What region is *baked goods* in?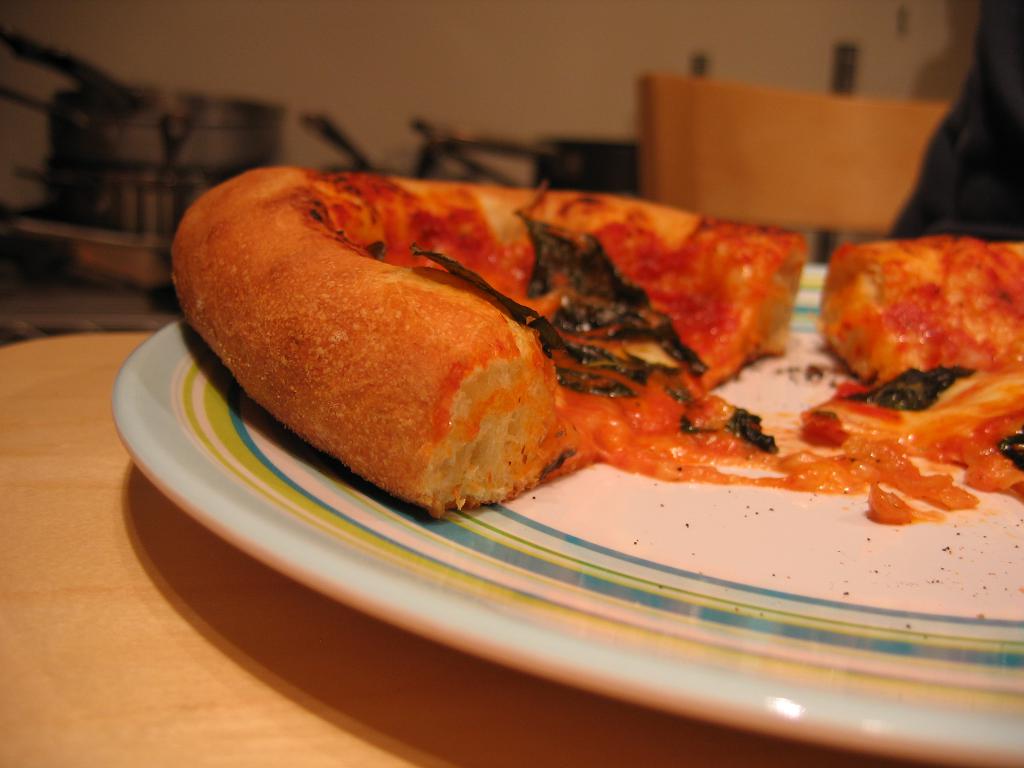
bbox(814, 230, 1023, 388).
